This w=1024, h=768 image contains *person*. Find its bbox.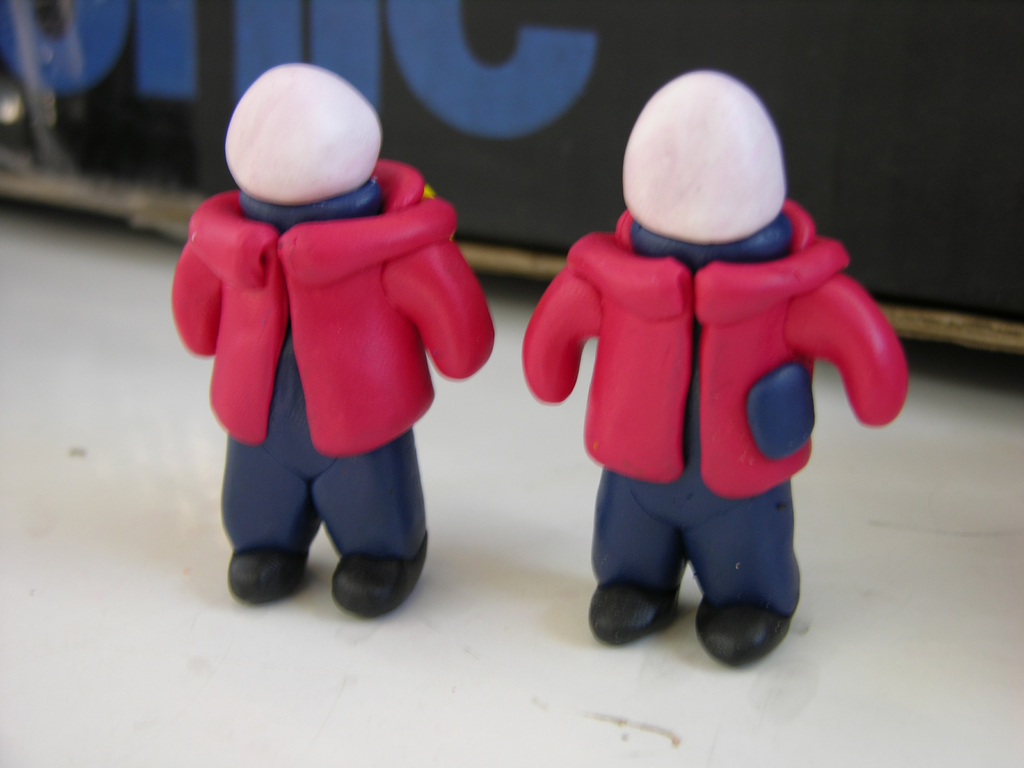
{"left": 167, "top": 64, "right": 499, "bottom": 617}.
